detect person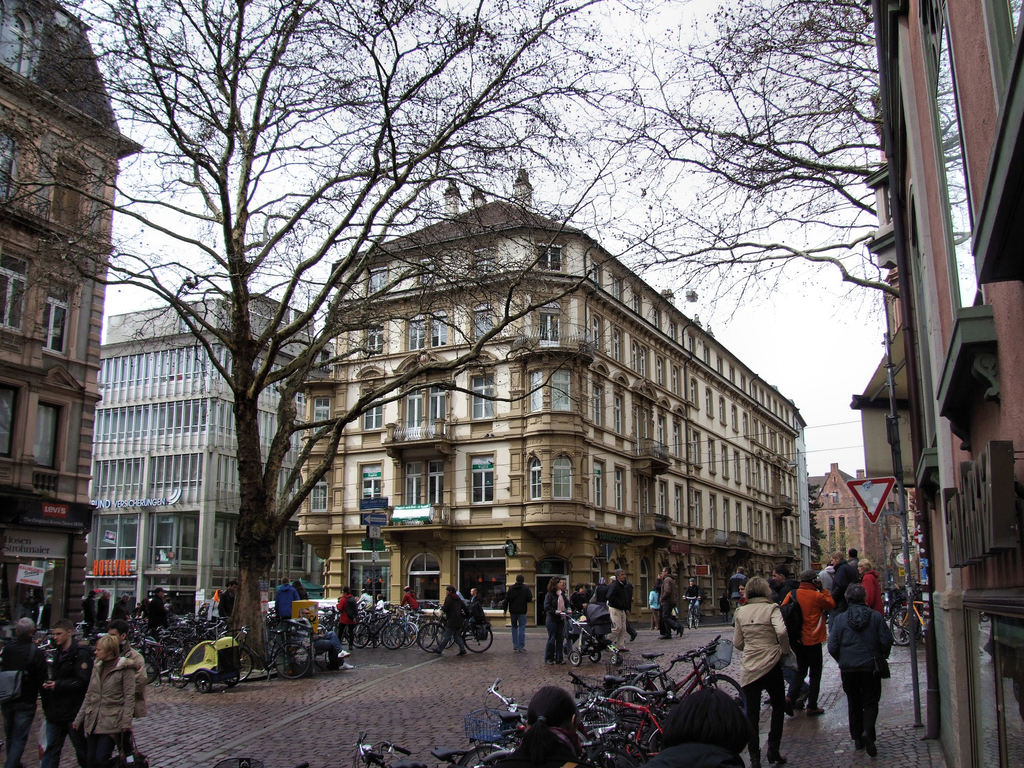
pyautogui.locateOnScreen(295, 580, 308, 604)
